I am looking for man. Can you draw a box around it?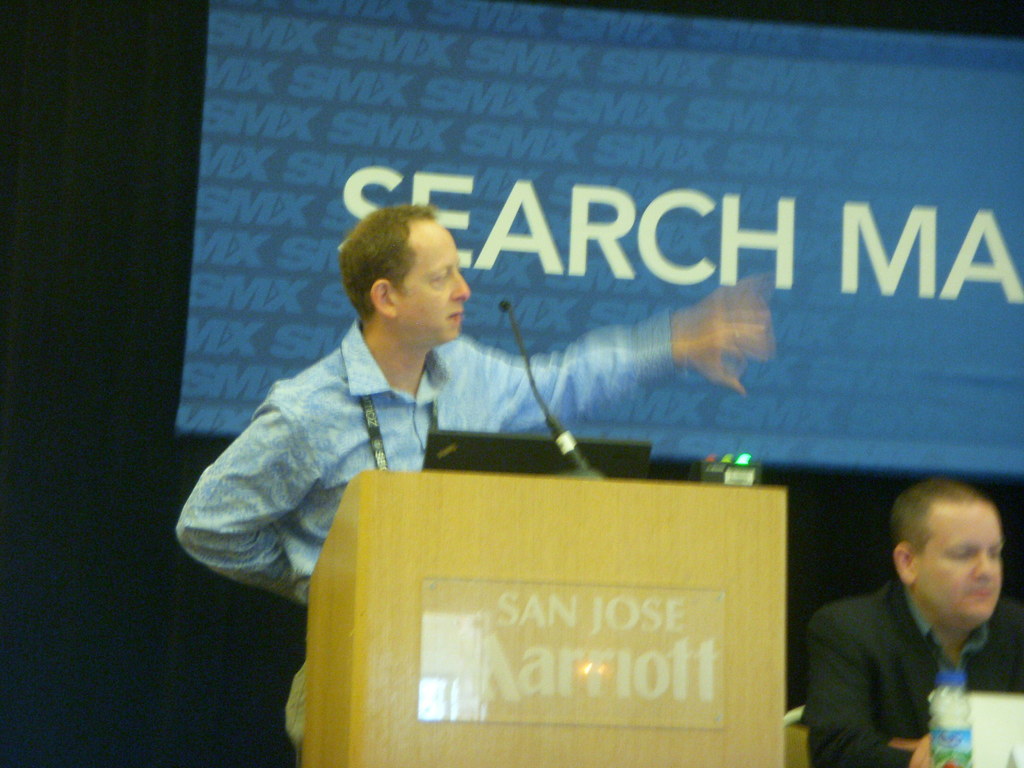
Sure, the bounding box is [171,200,771,757].
